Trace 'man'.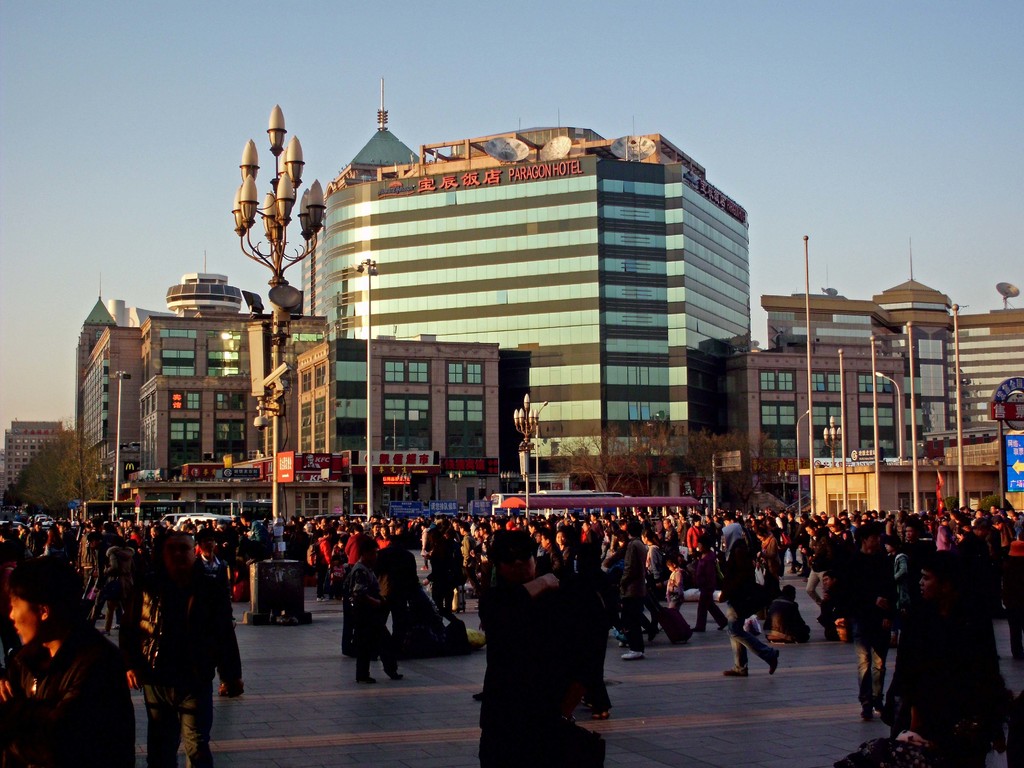
Traced to <region>0, 554, 140, 767</region>.
